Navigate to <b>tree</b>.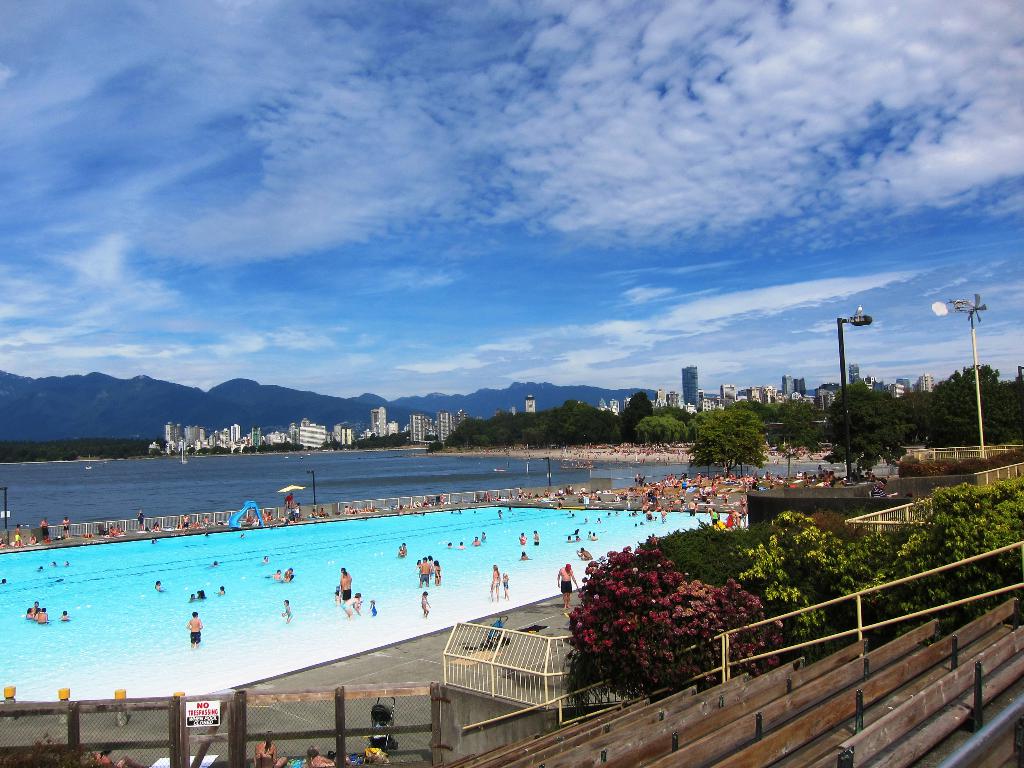
Navigation target: <box>442,415,490,444</box>.
